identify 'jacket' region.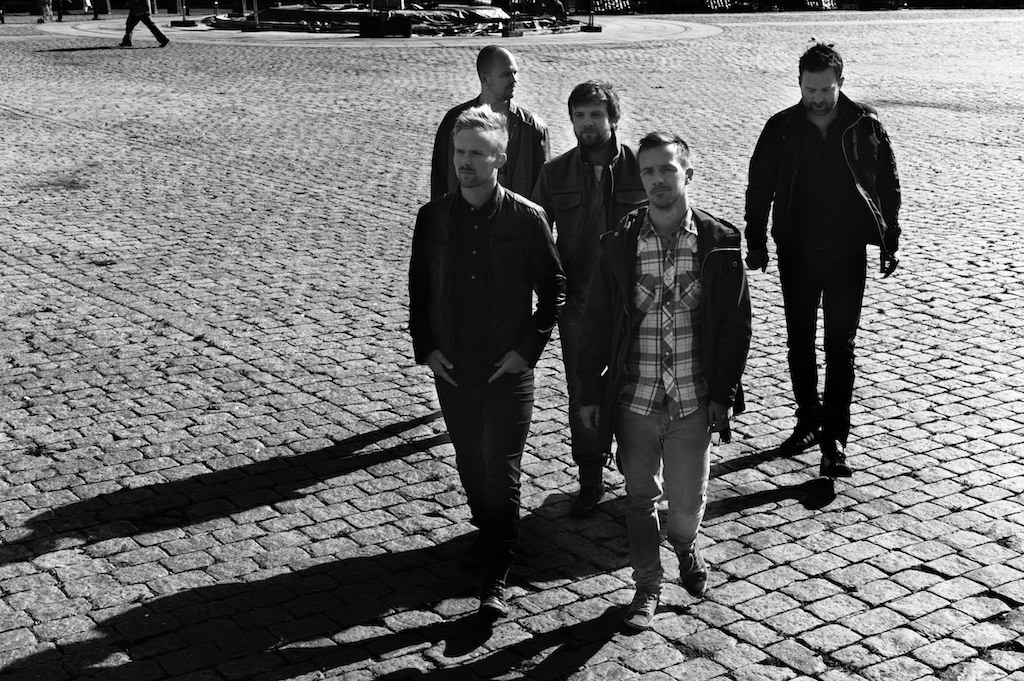
Region: Rect(569, 194, 746, 450).
